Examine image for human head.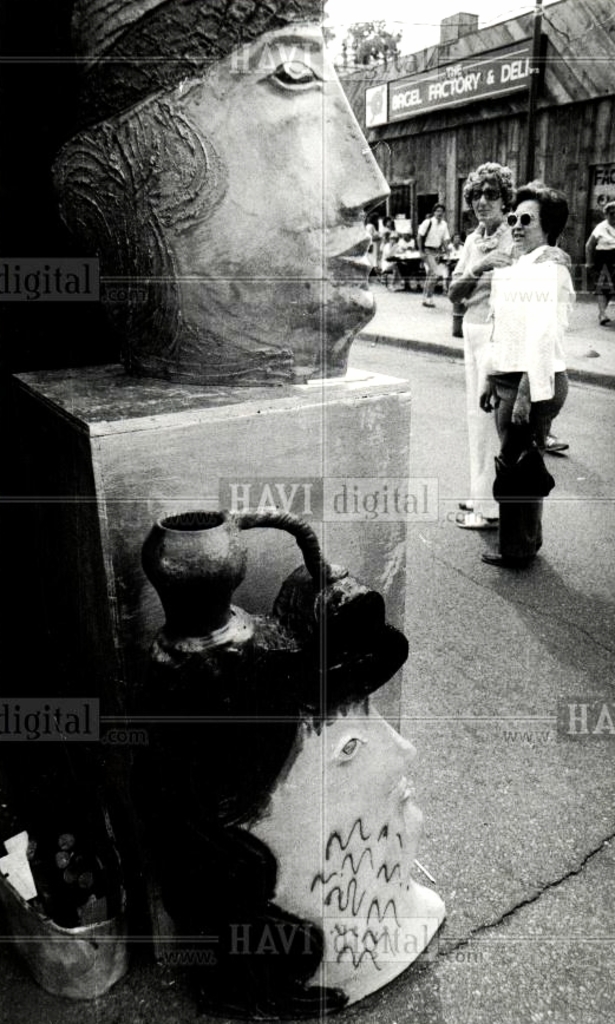
Examination result: (x1=460, y1=162, x2=513, y2=222).
